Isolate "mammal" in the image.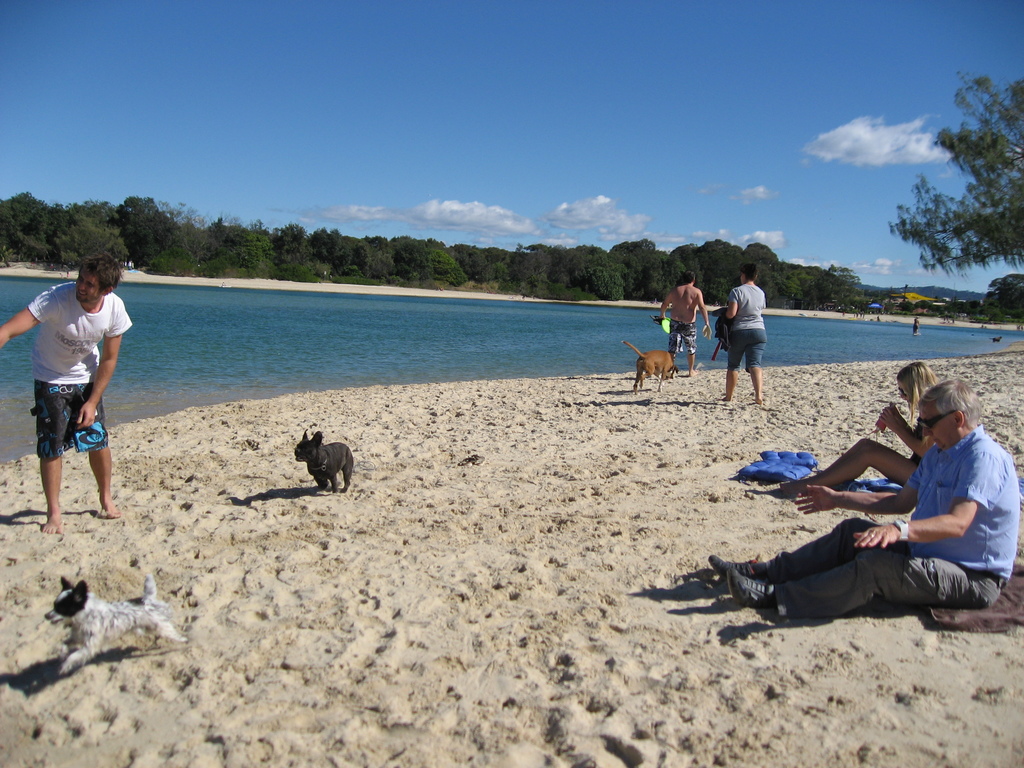
Isolated region: [624,340,673,394].
